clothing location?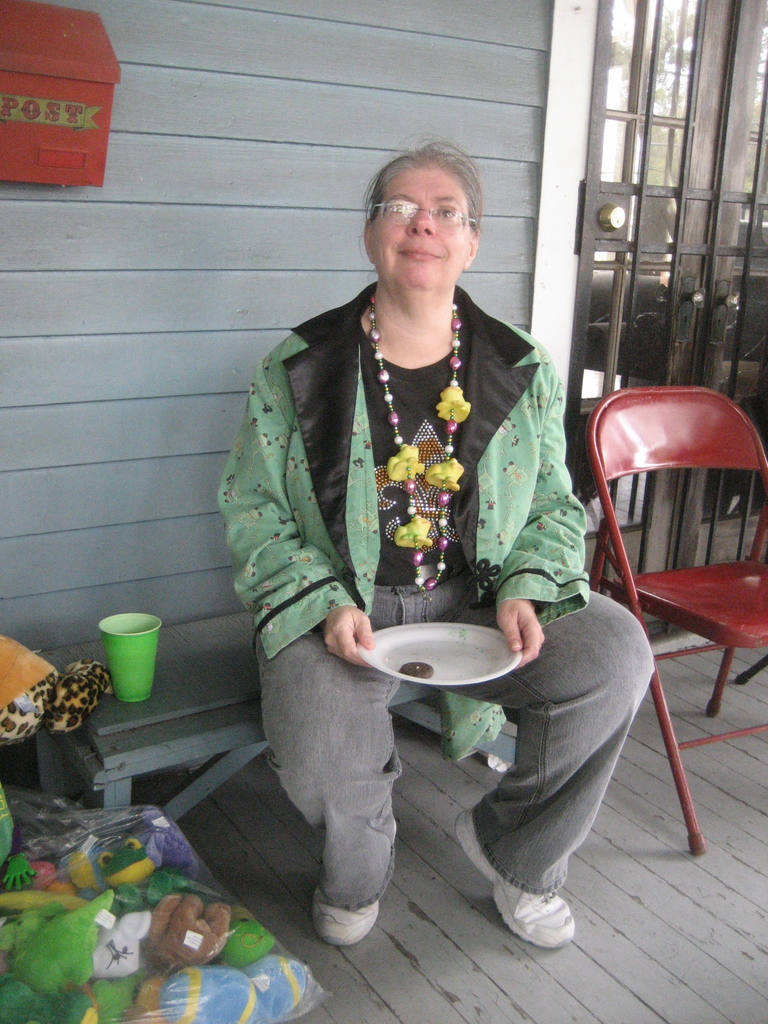
[x1=223, y1=225, x2=553, y2=887]
